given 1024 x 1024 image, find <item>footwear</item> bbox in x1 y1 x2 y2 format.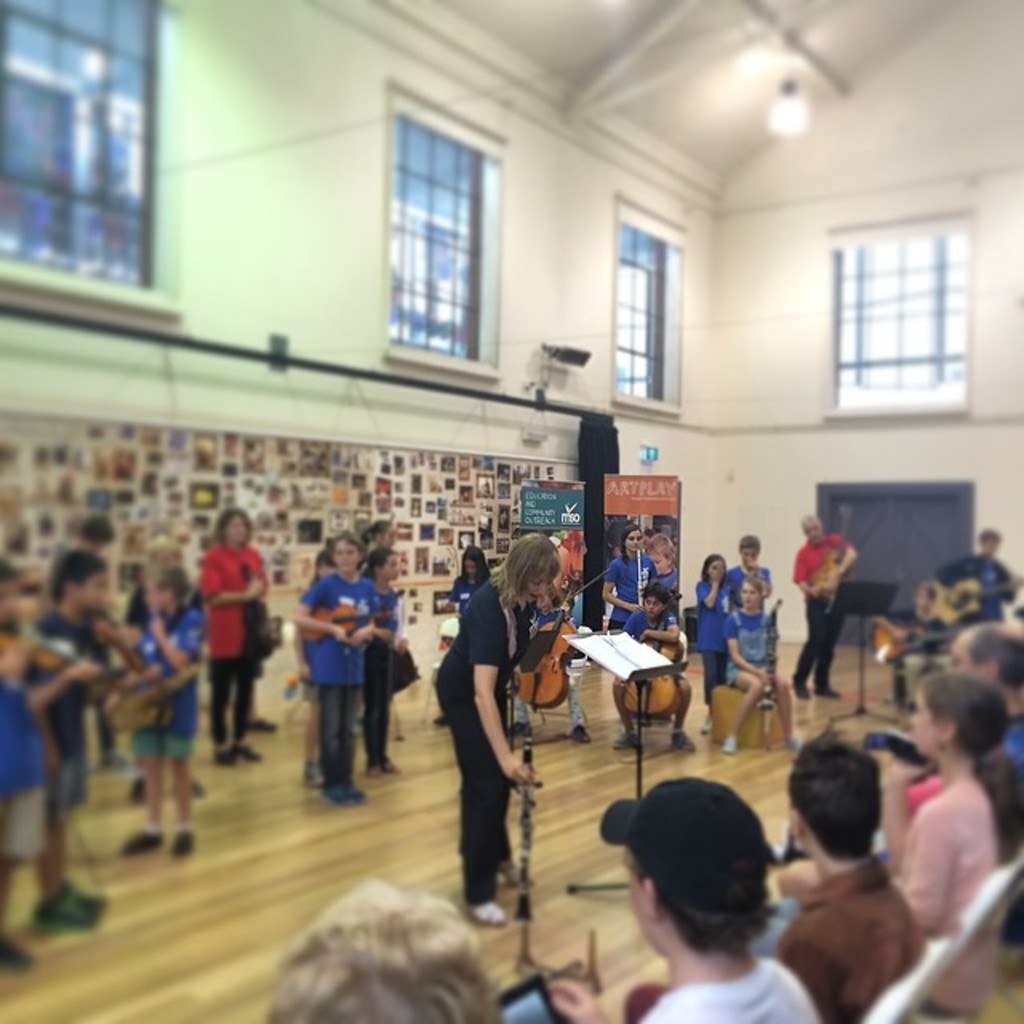
341 776 358 800.
